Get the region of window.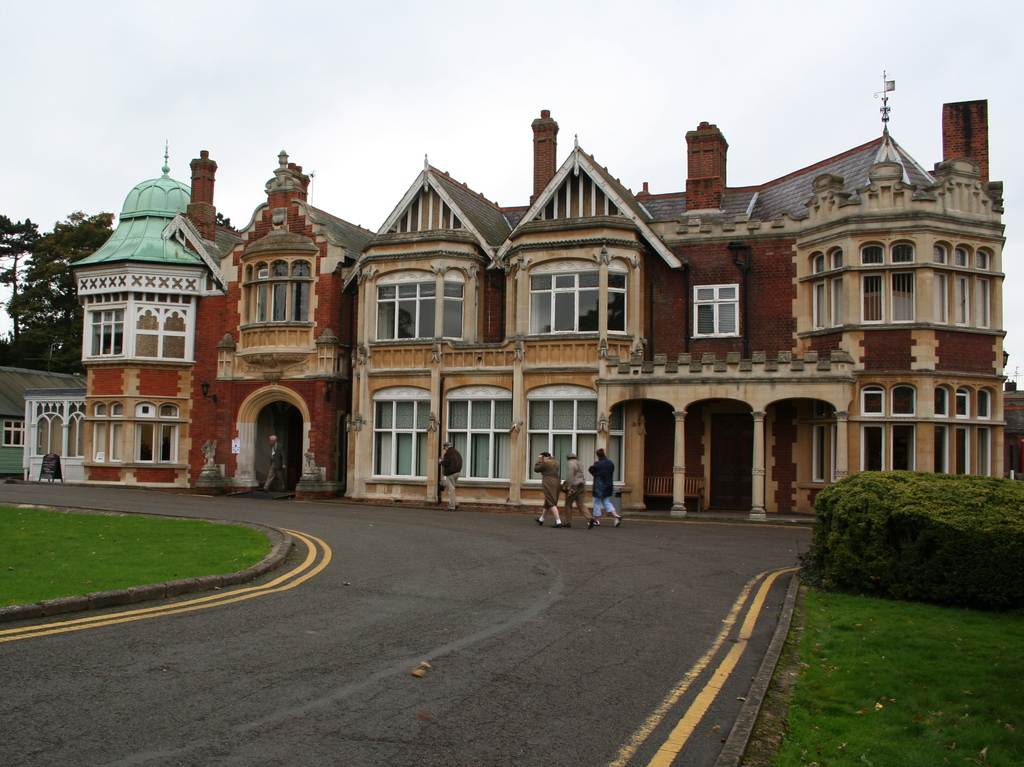
x1=526 y1=261 x2=603 y2=336.
